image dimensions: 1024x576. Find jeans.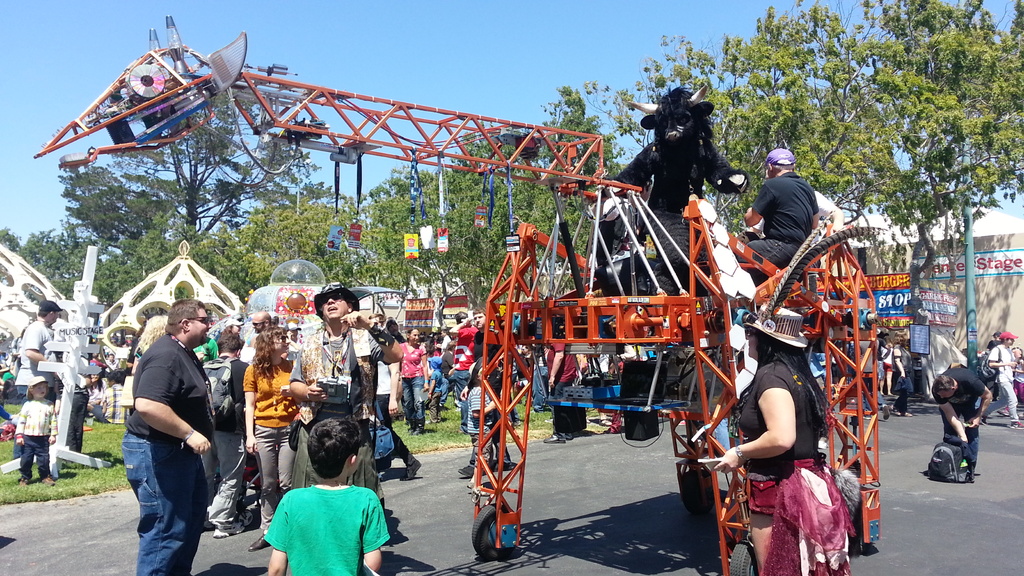
pyautogui.locateOnScreen(127, 432, 207, 569).
